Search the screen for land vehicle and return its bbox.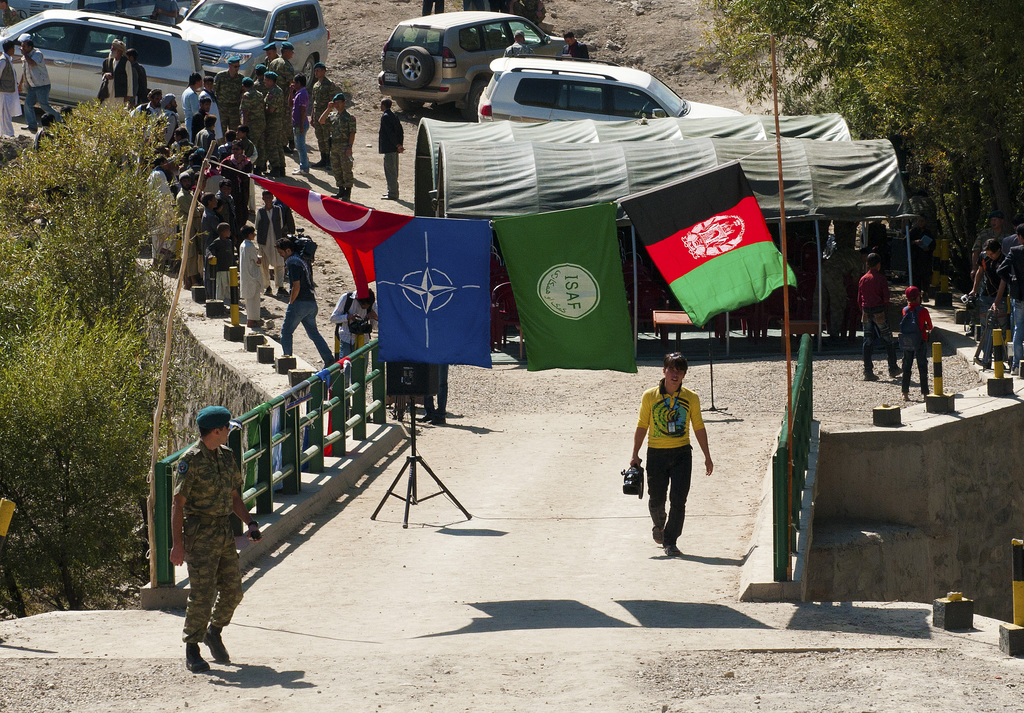
Found: {"x1": 368, "y1": 3, "x2": 556, "y2": 102}.
